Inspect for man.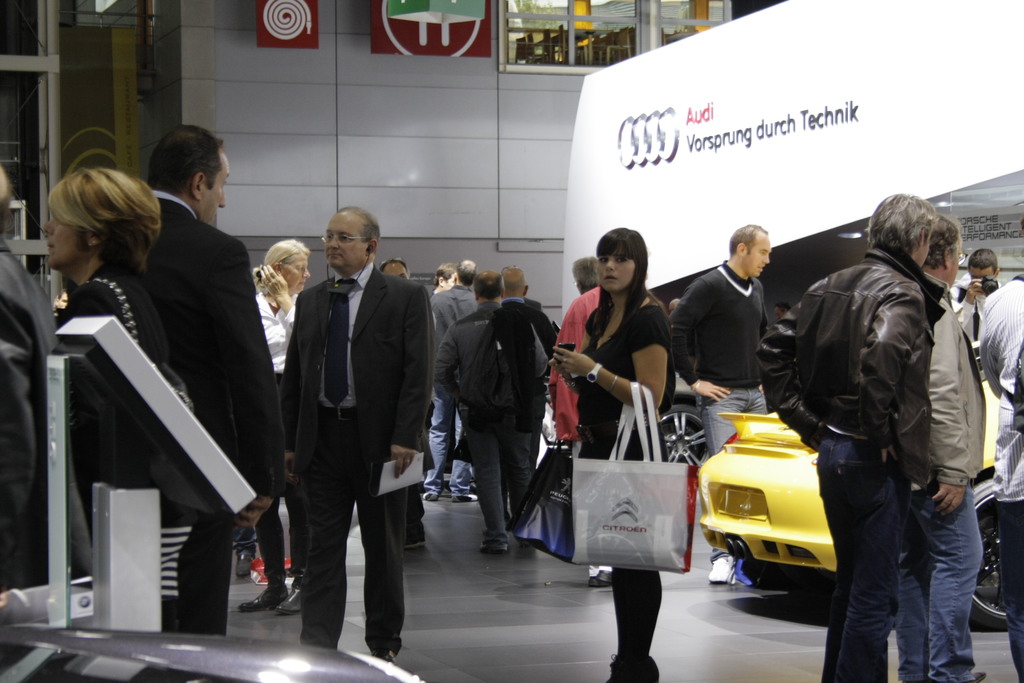
Inspection: {"x1": 465, "y1": 267, "x2": 569, "y2": 545}.
